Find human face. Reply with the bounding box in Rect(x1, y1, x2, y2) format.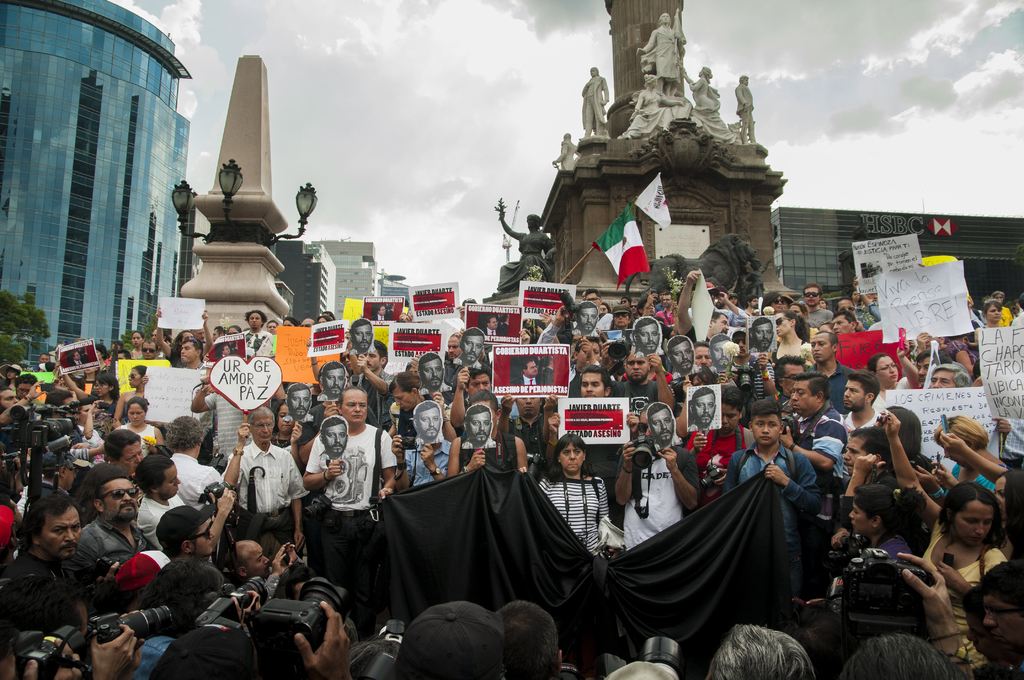
Rect(815, 322, 833, 333).
